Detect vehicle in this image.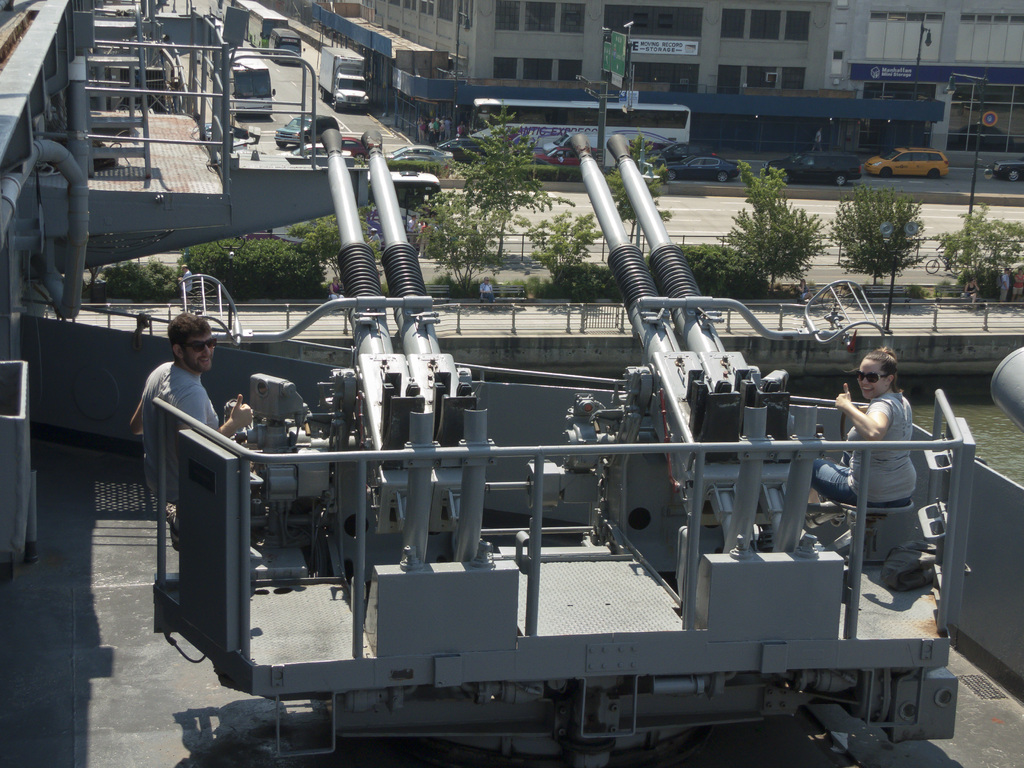
Detection: (left=341, top=135, right=378, bottom=156).
